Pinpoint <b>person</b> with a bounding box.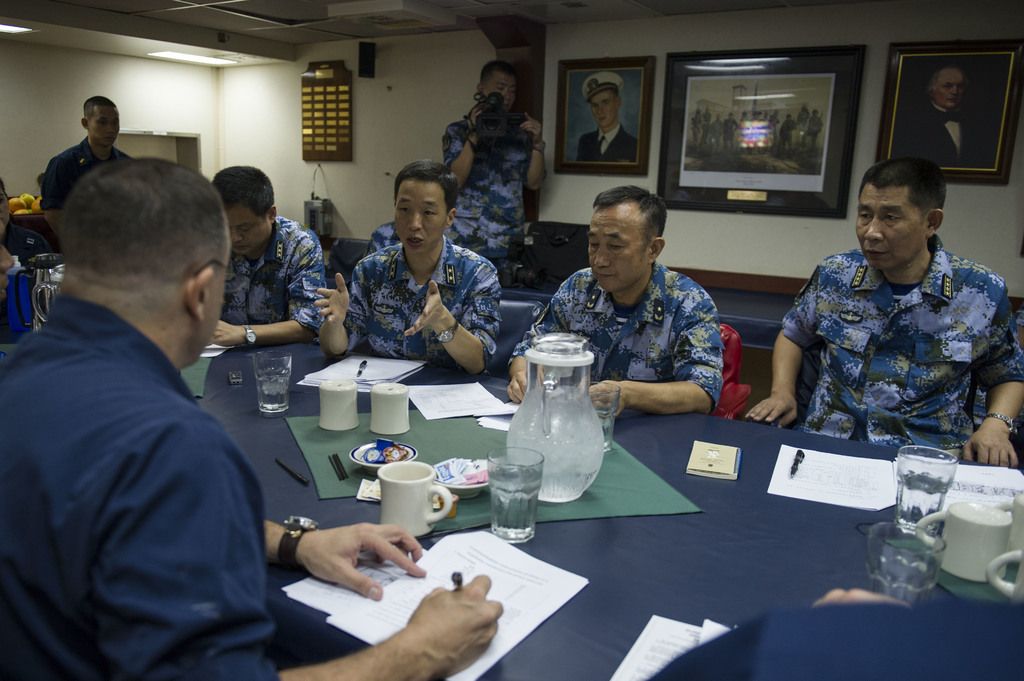
bbox=(893, 67, 977, 165).
